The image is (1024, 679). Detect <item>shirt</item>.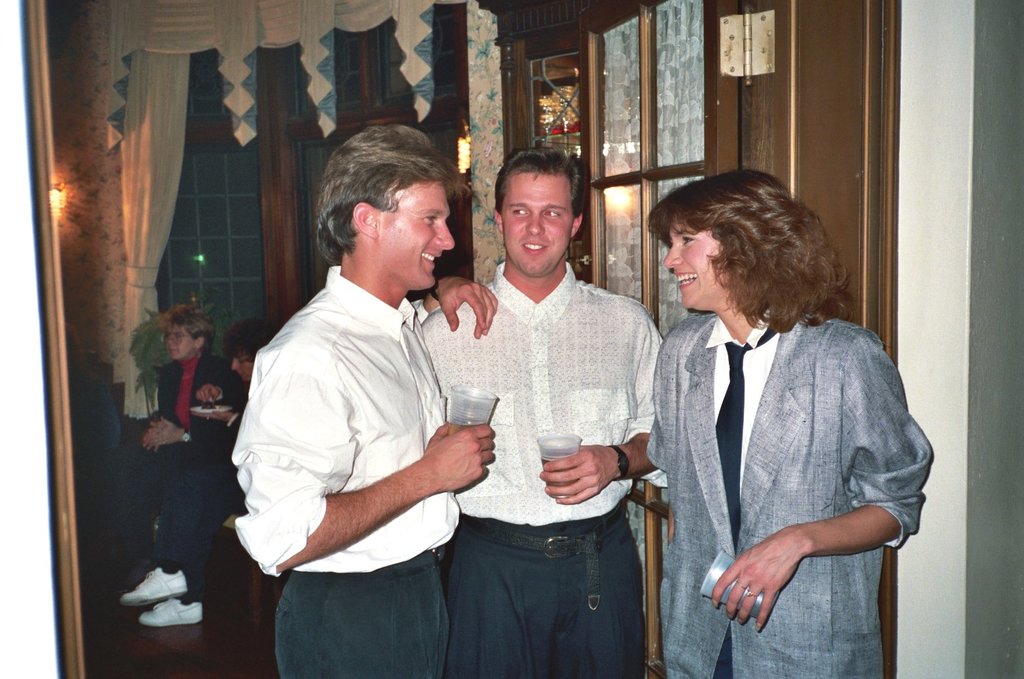
Detection: rect(416, 262, 671, 532).
